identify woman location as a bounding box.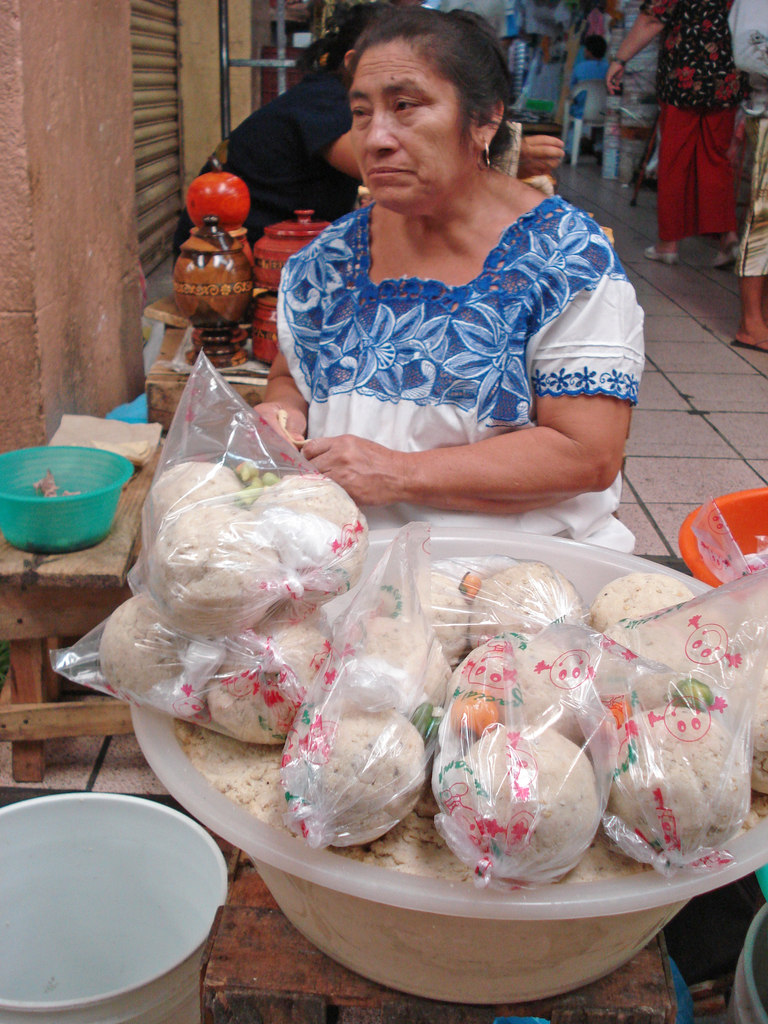
563/36/615/155.
